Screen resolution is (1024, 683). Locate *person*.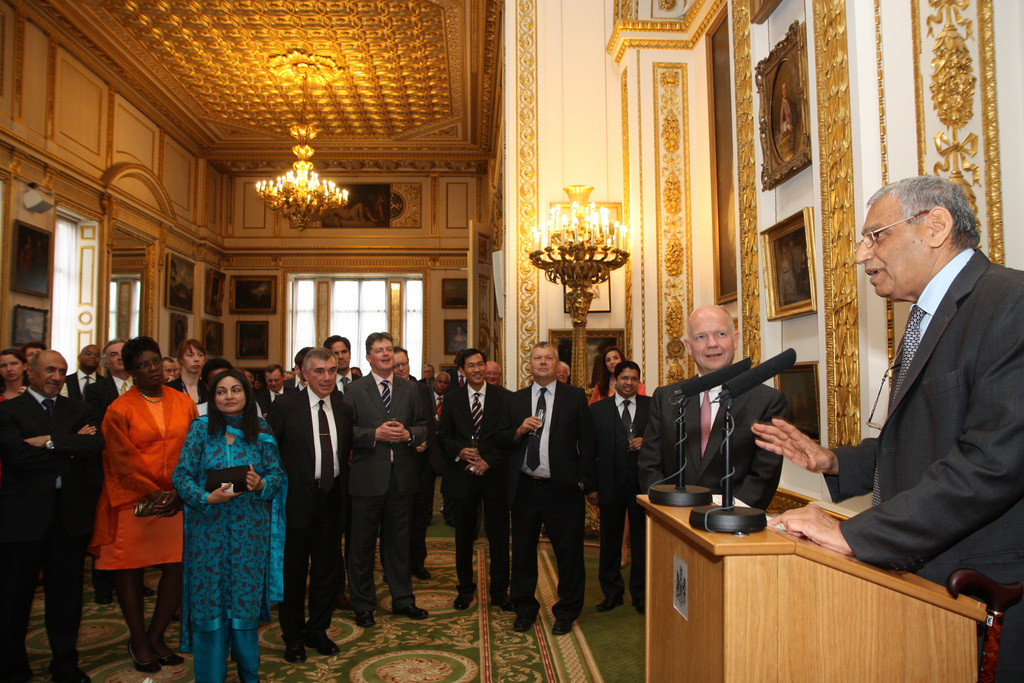
box=[263, 369, 292, 398].
